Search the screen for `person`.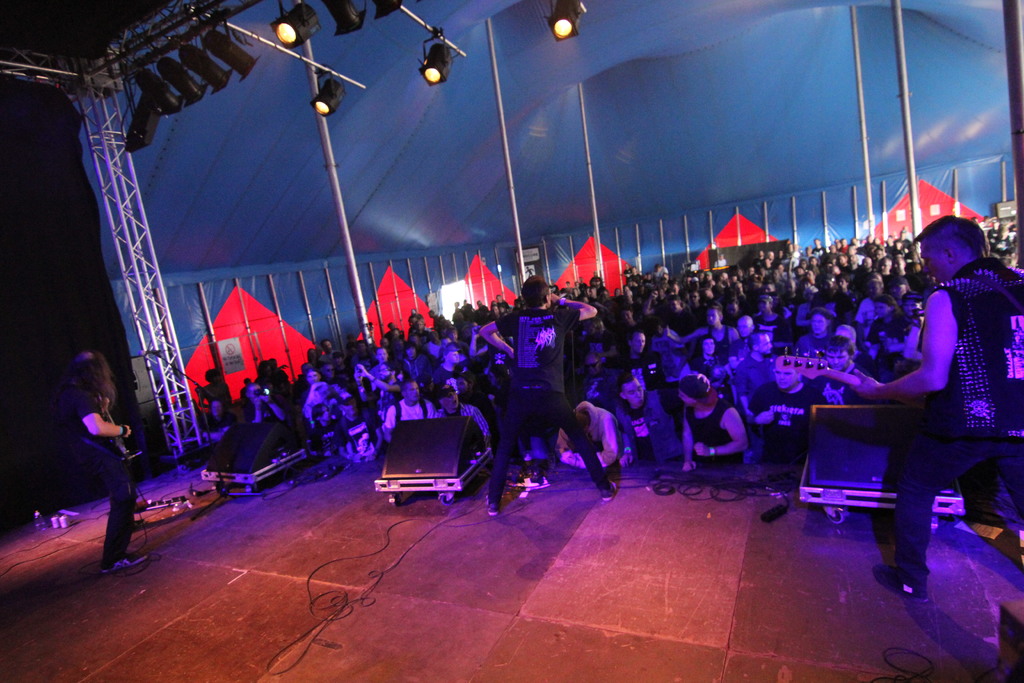
Found at 553 400 621 476.
